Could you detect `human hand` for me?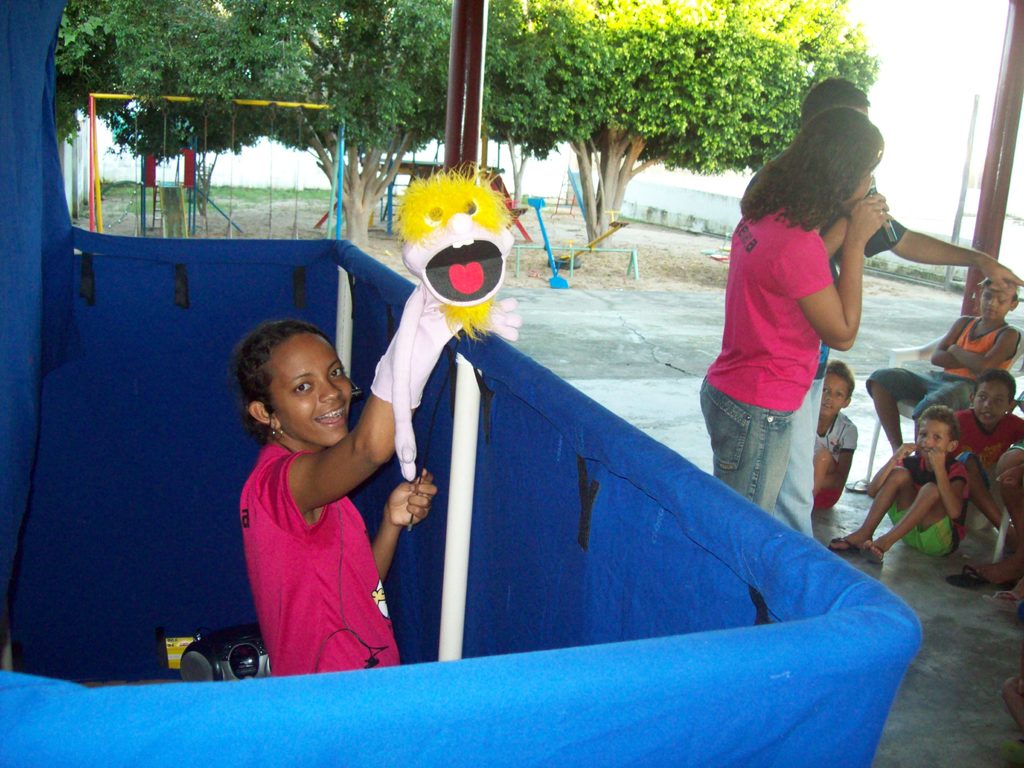
Detection result: {"x1": 893, "y1": 441, "x2": 917, "y2": 462}.
